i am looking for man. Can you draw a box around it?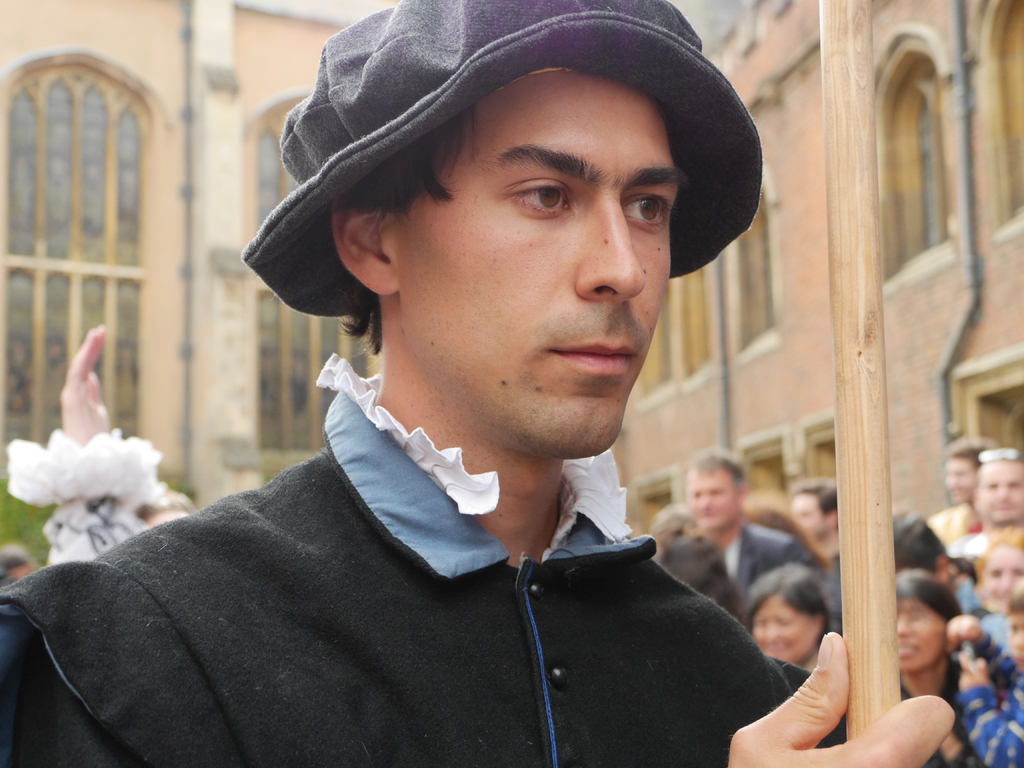
Sure, the bounding box is {"x1": 949, "y1": 449, "x2": 1023, "y2": 581}.
